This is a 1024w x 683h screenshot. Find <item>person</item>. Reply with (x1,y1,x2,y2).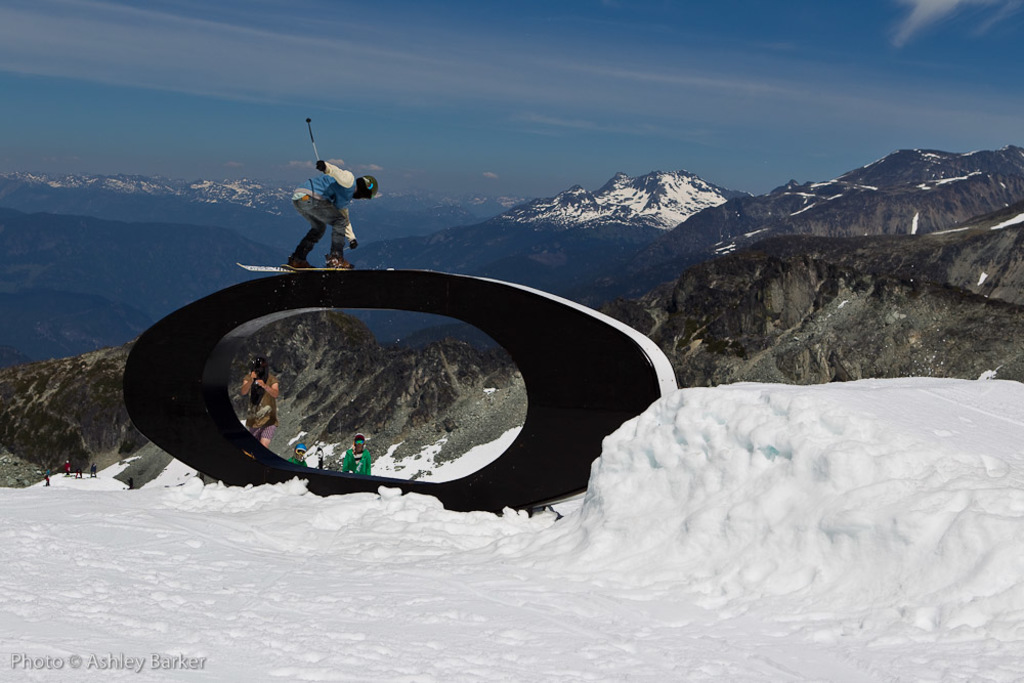
(238,355,279,457).
